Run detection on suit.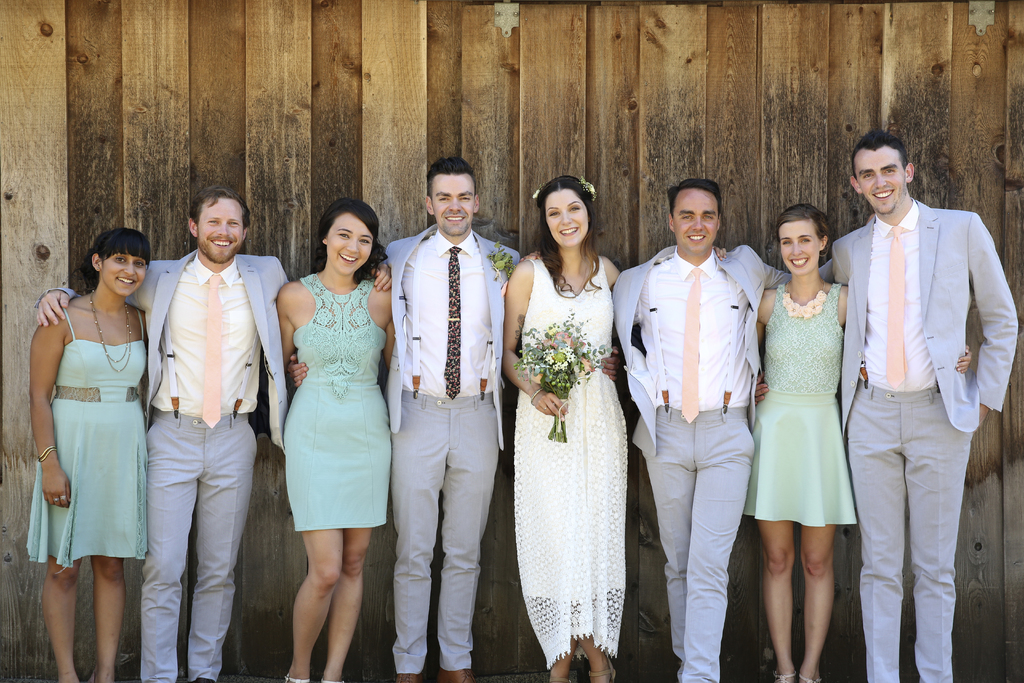
Result: select_region(819, 199, 1022, 682).
